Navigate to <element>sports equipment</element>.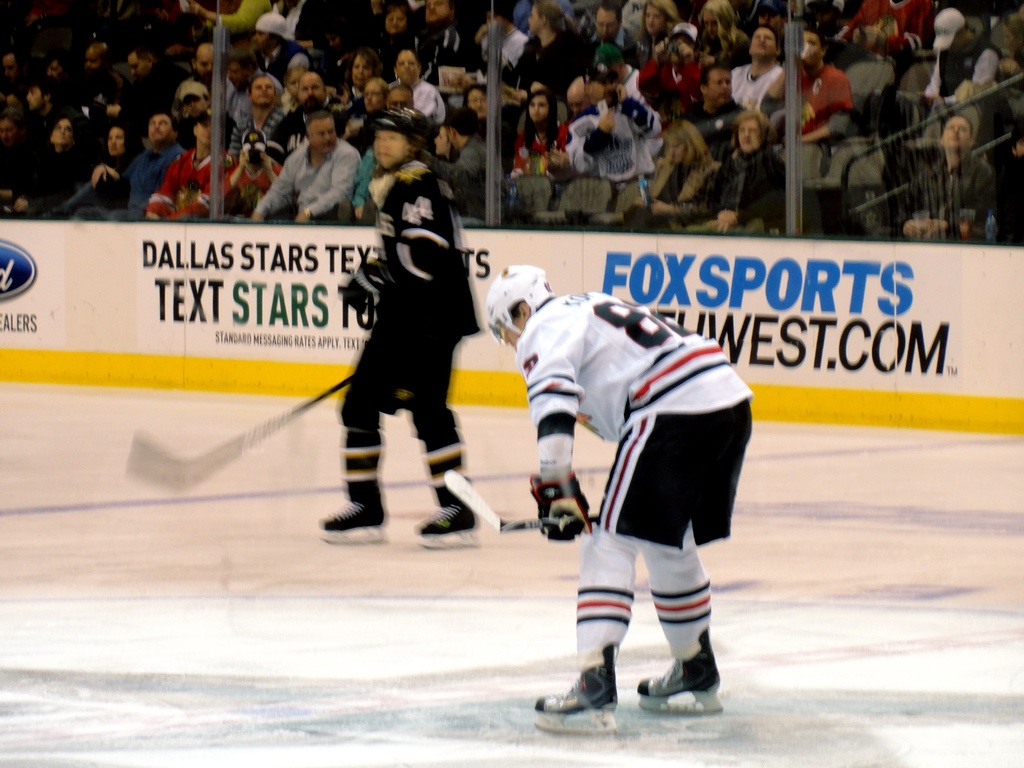
Navigation target: pyautogui.locateOnScreen(419, 474, 482, 543).
